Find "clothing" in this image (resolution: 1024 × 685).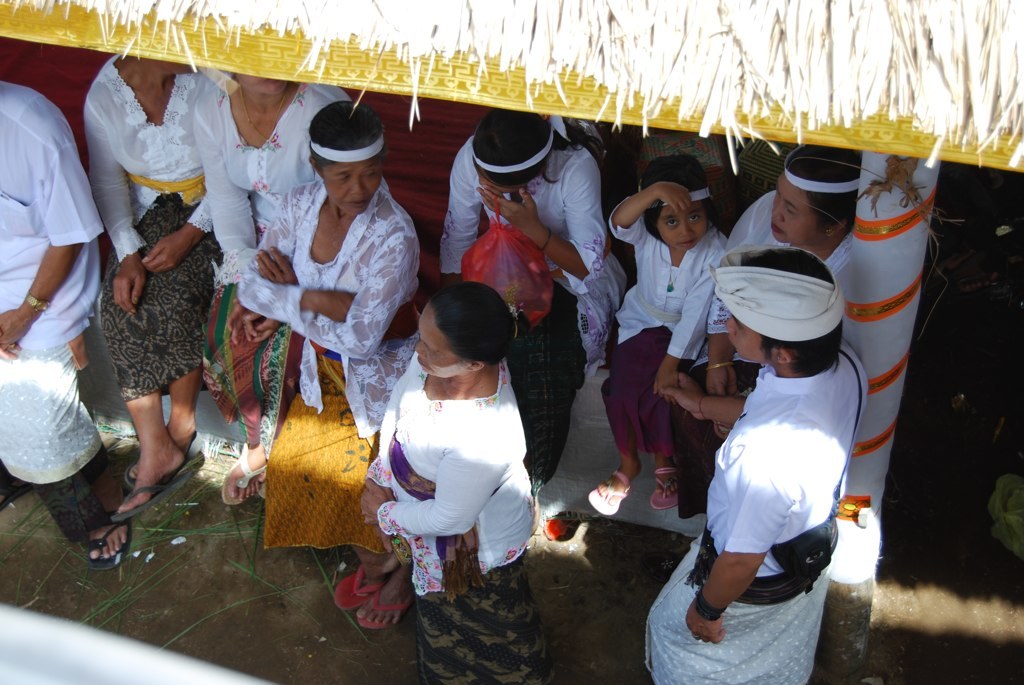
select_region(594, 196, 736, 464).
